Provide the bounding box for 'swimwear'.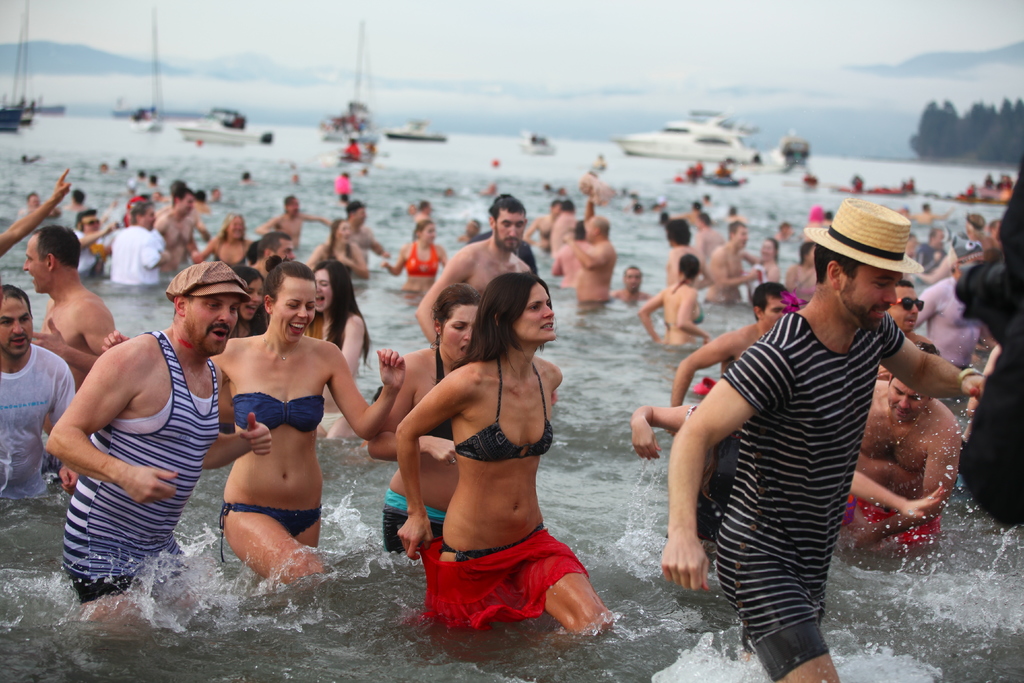
pyautogui.locateOnScreen(65, 326, 220, 599).
